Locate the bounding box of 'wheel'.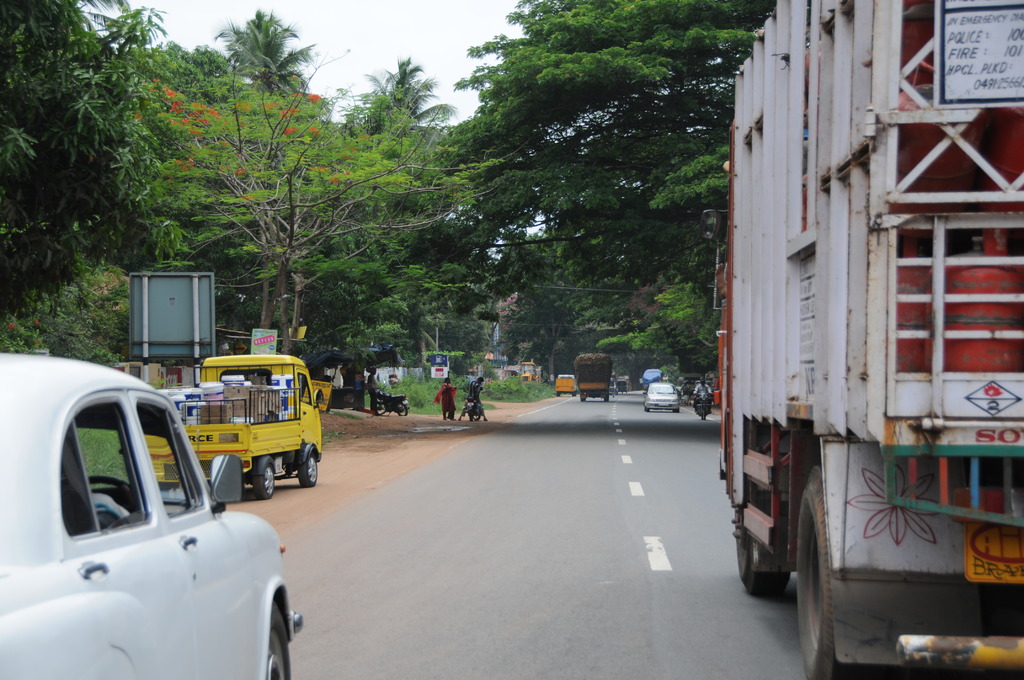
Bounding box: bbox(265, 601, 291, 679).
